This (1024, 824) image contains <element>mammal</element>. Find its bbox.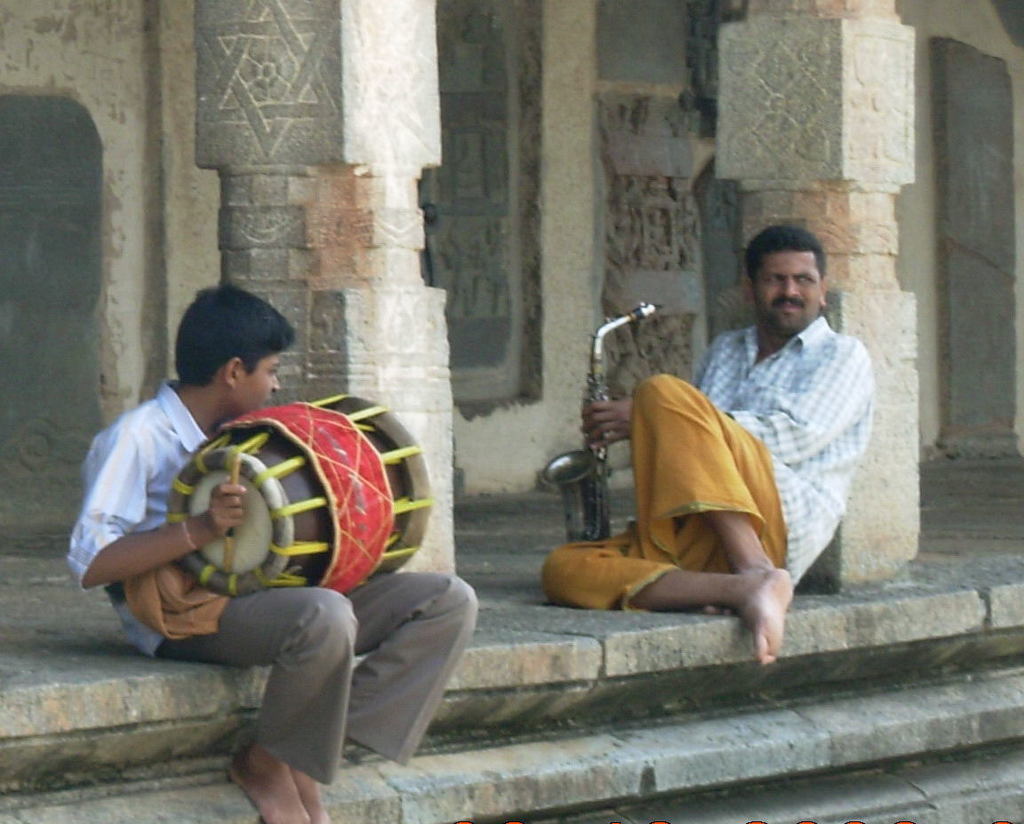
63/284/471/823.
